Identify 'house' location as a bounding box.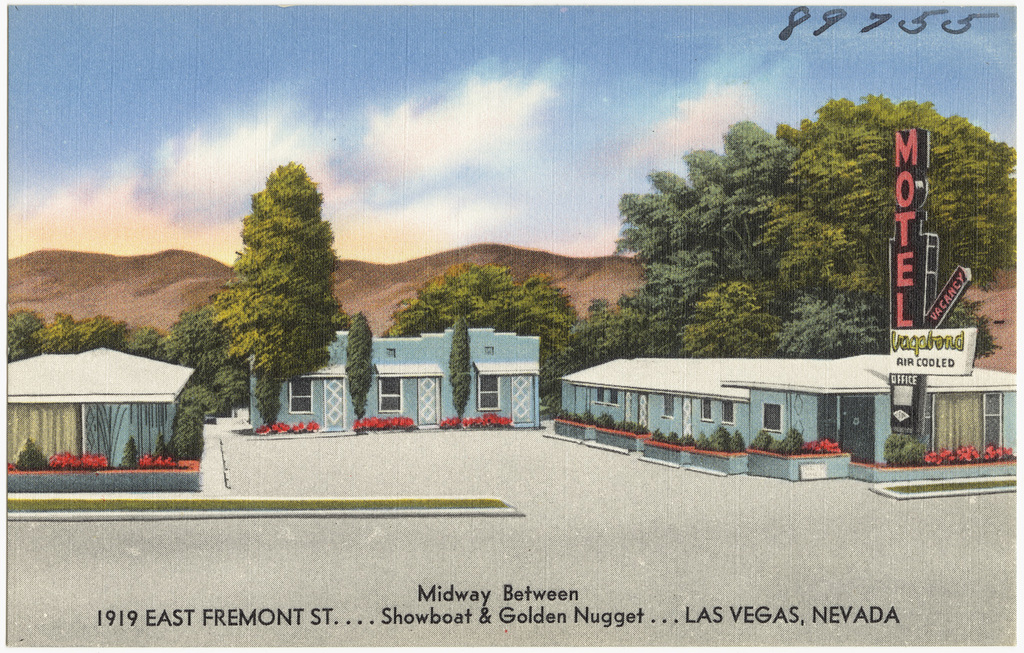
{"left": 10, "top": 334, "right": 212, "bottom": 480}.
